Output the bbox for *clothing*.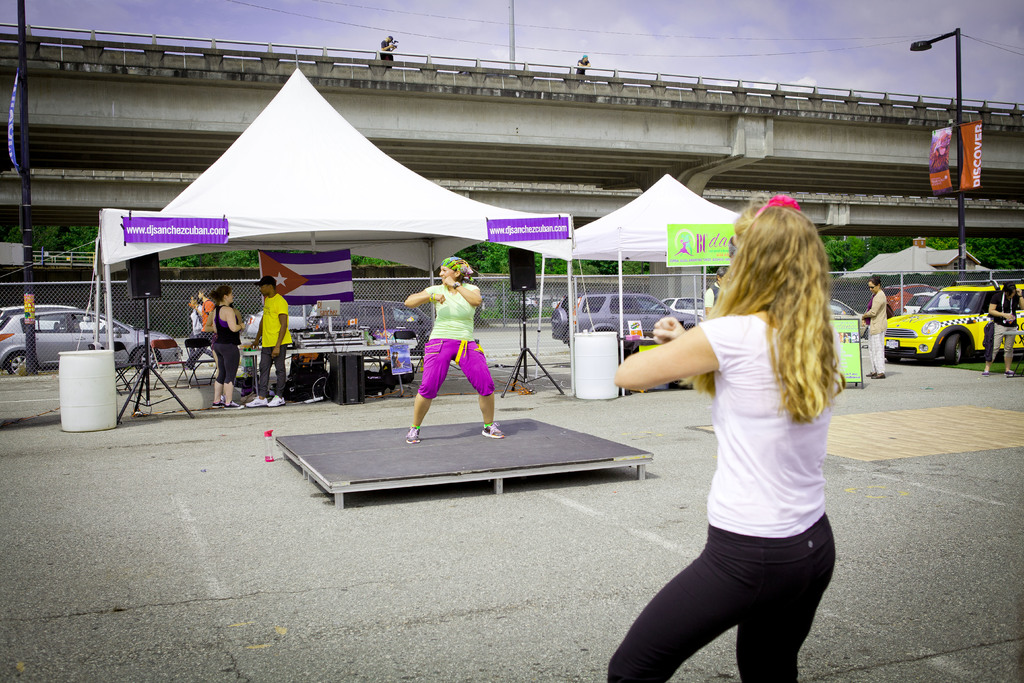
box(215, 304, 241, 388).
